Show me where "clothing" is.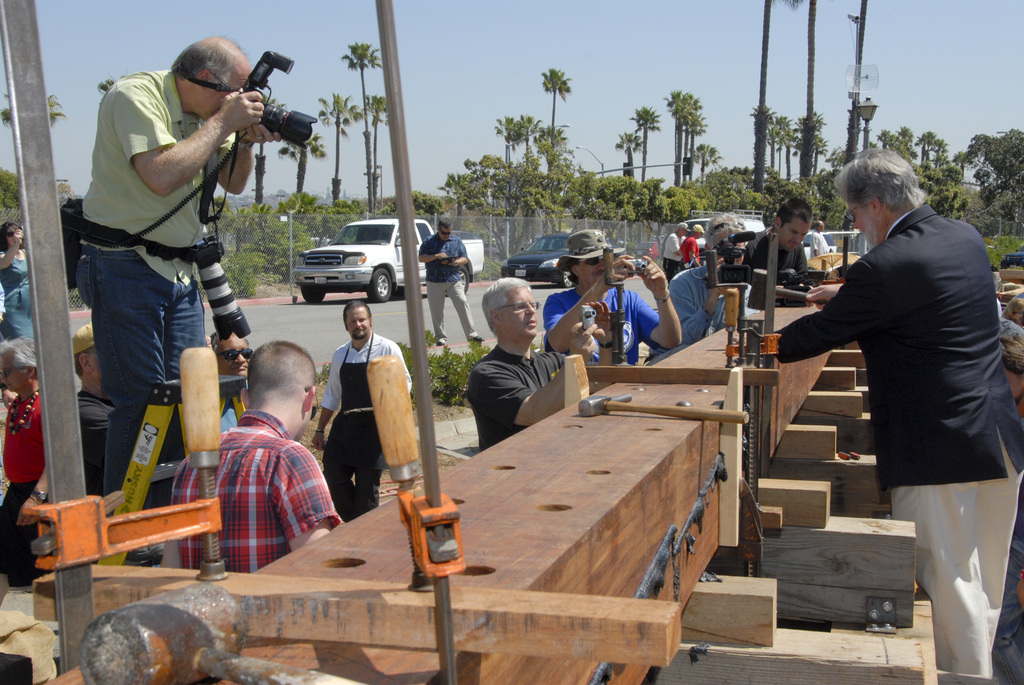
"clothing" is at [420,233,467,276].
